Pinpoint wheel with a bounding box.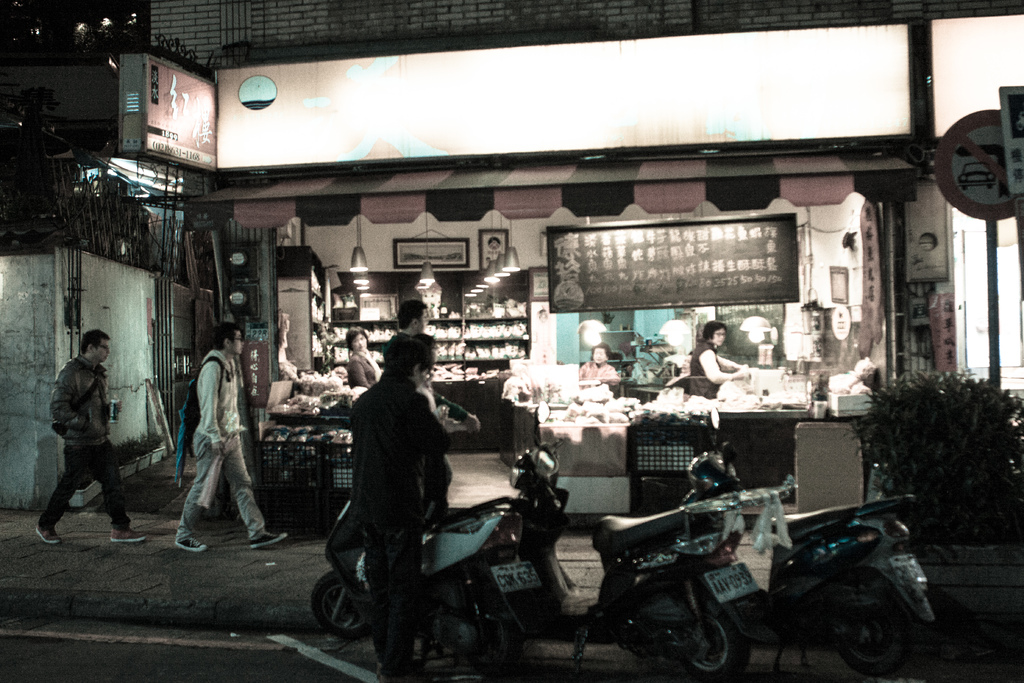
detection(311, 574, 377, 637).
